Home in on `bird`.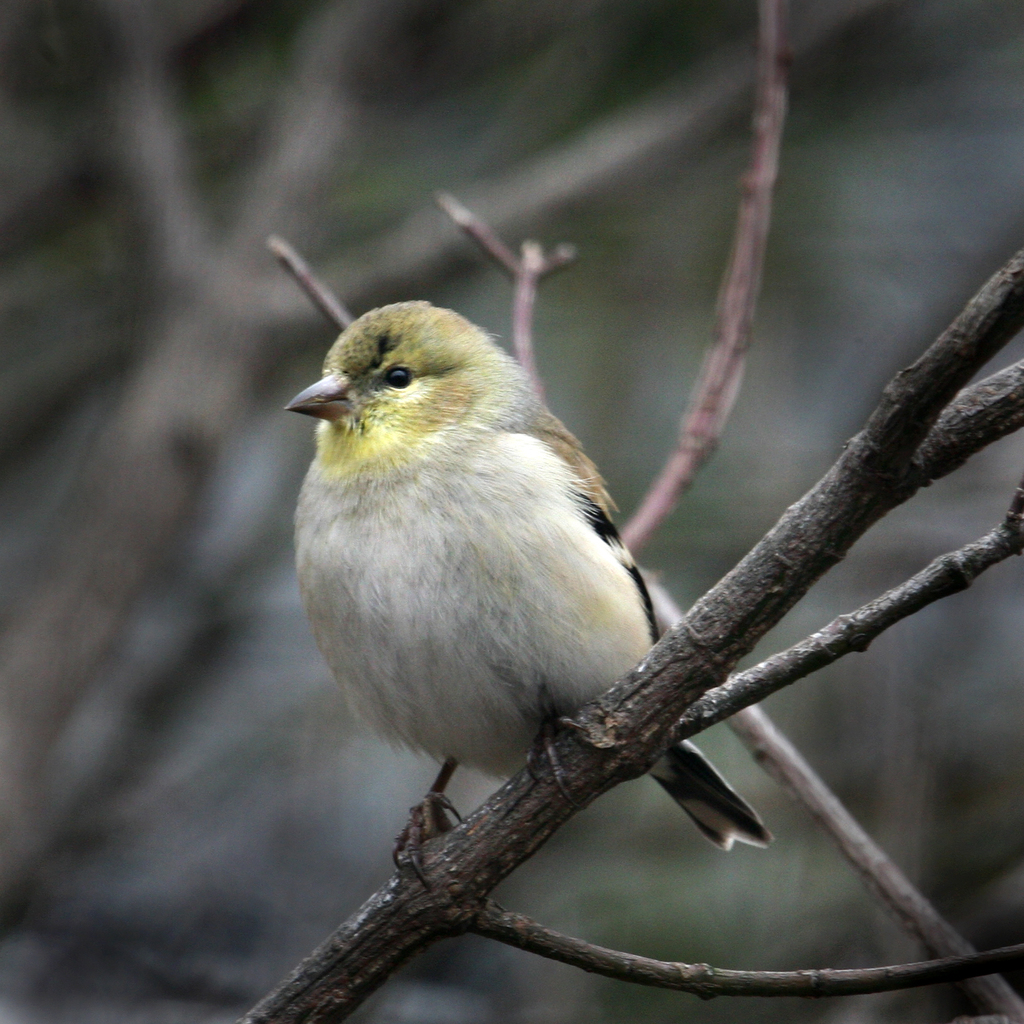
Homed in at {"left": 265, "top": 317, "right": 703, "bottom": 880}.
